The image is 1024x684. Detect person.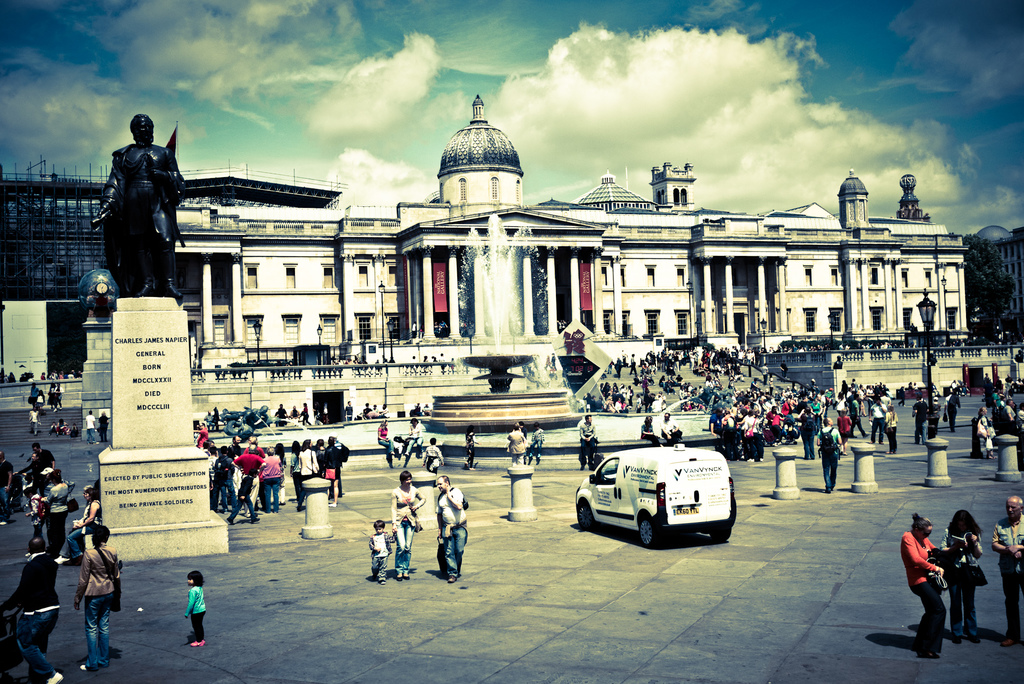
Detection: box(915, 393, 927, 442).
